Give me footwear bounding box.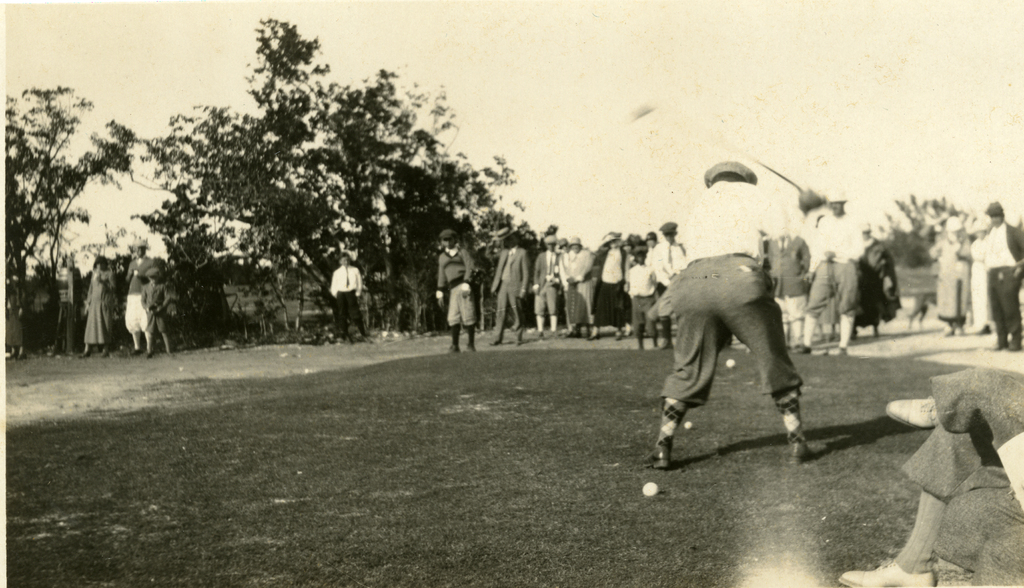
{"left": 567, "top": 331, "right": 582, "bottom": 341}.
